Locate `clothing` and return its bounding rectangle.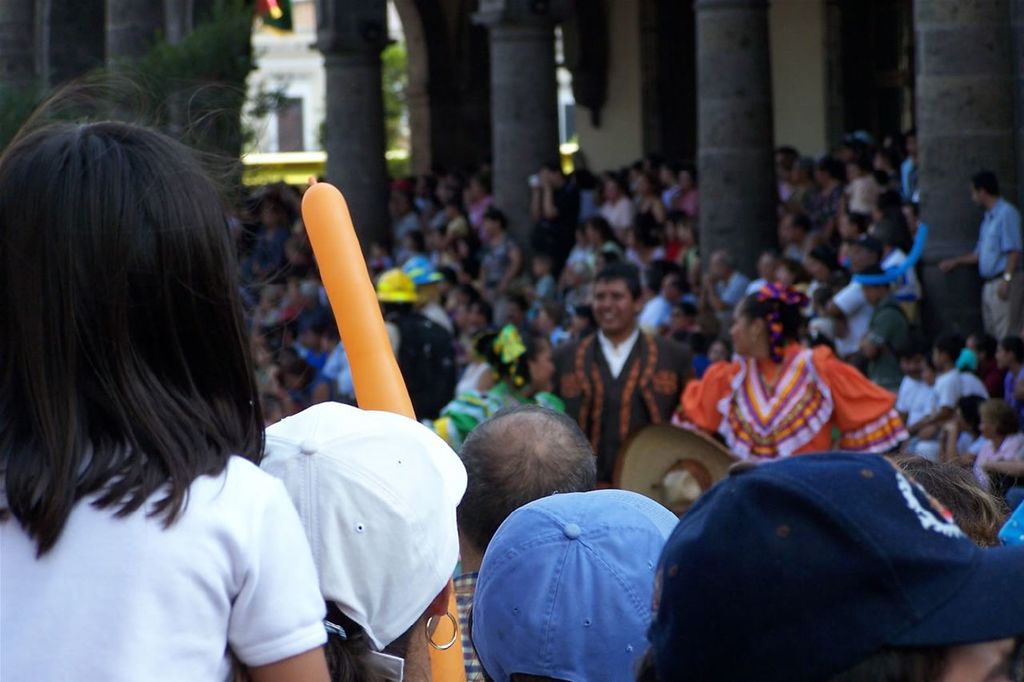
crop(958, 425, 978, 454).
